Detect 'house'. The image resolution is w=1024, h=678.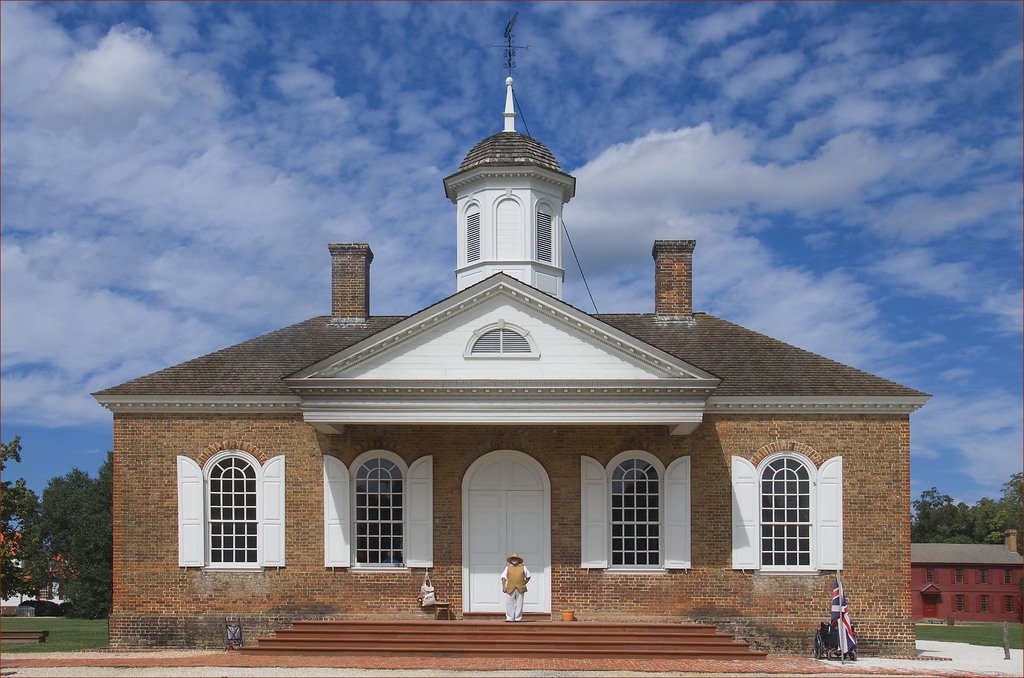
select_region(0, 501, 104, 624).
